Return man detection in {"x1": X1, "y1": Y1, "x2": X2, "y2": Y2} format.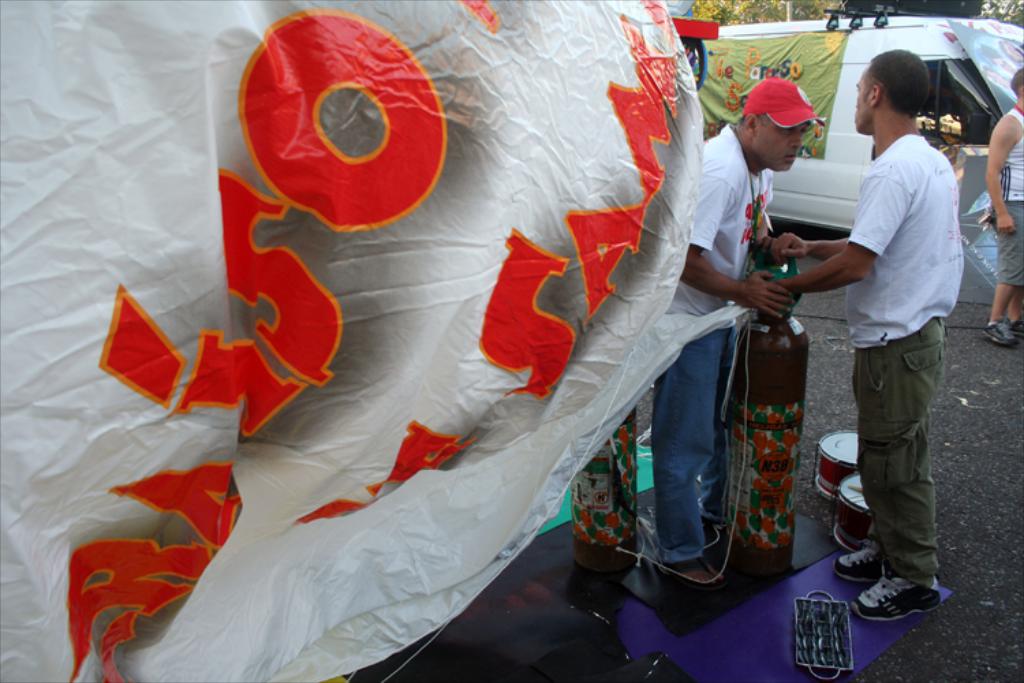
{"x1": 653, "y1": 75, "x2": 826, "y2": 587}.
